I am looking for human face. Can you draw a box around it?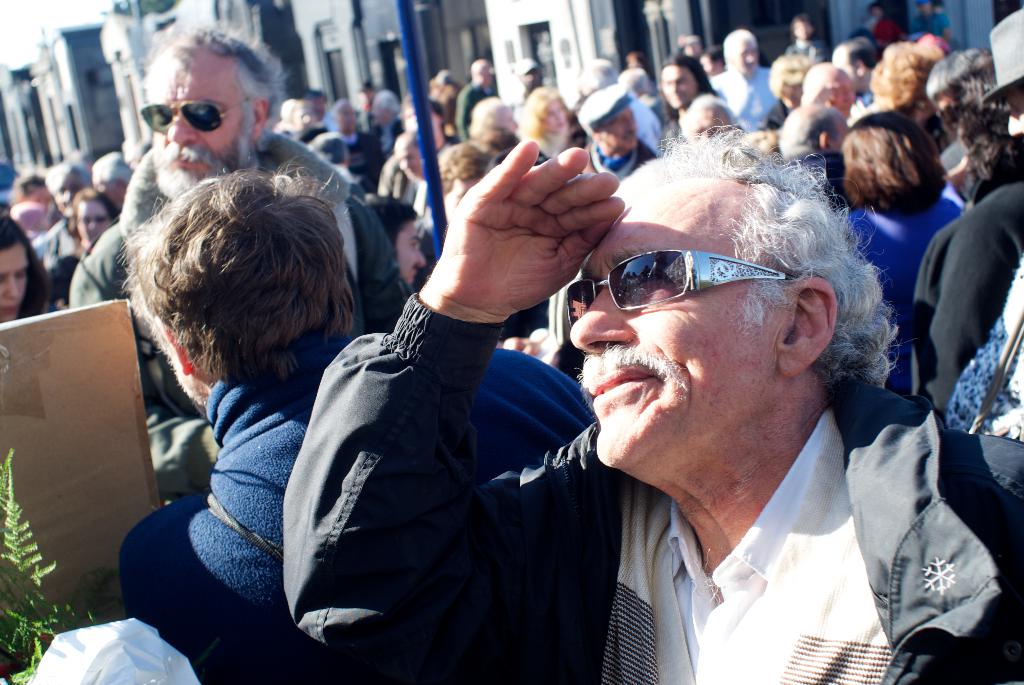
Sure, the bounding box is select_region(663, 65, 705, 112).
